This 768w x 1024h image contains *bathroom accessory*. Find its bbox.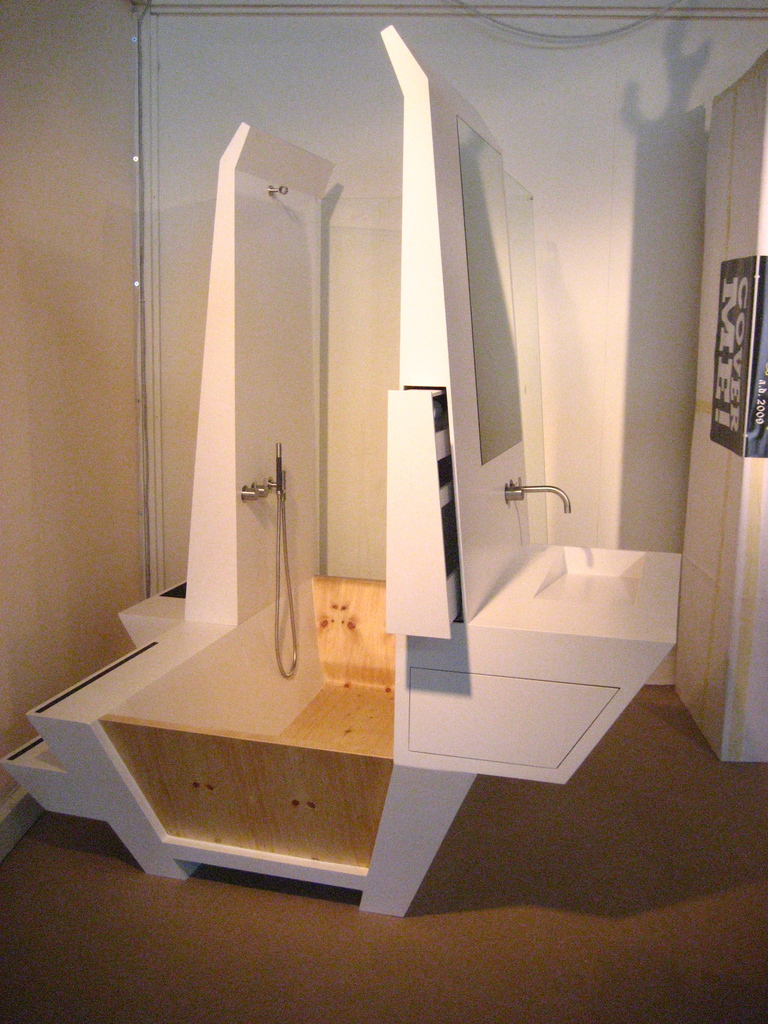
bbox=[268, 182, 289, 196].
